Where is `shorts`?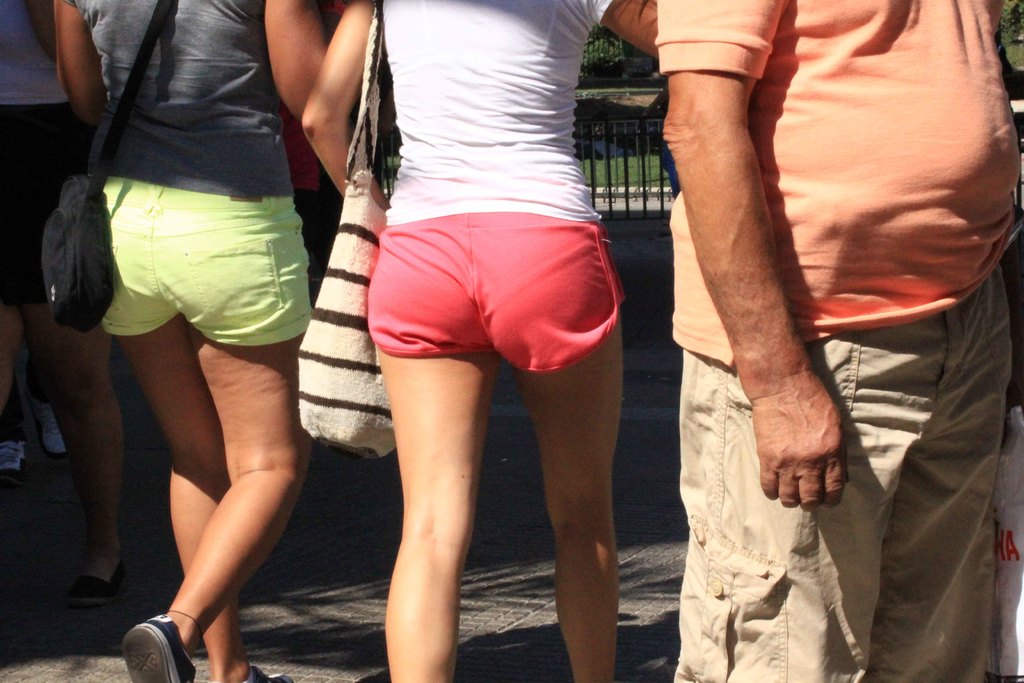
[0, 99, 88, 303].
